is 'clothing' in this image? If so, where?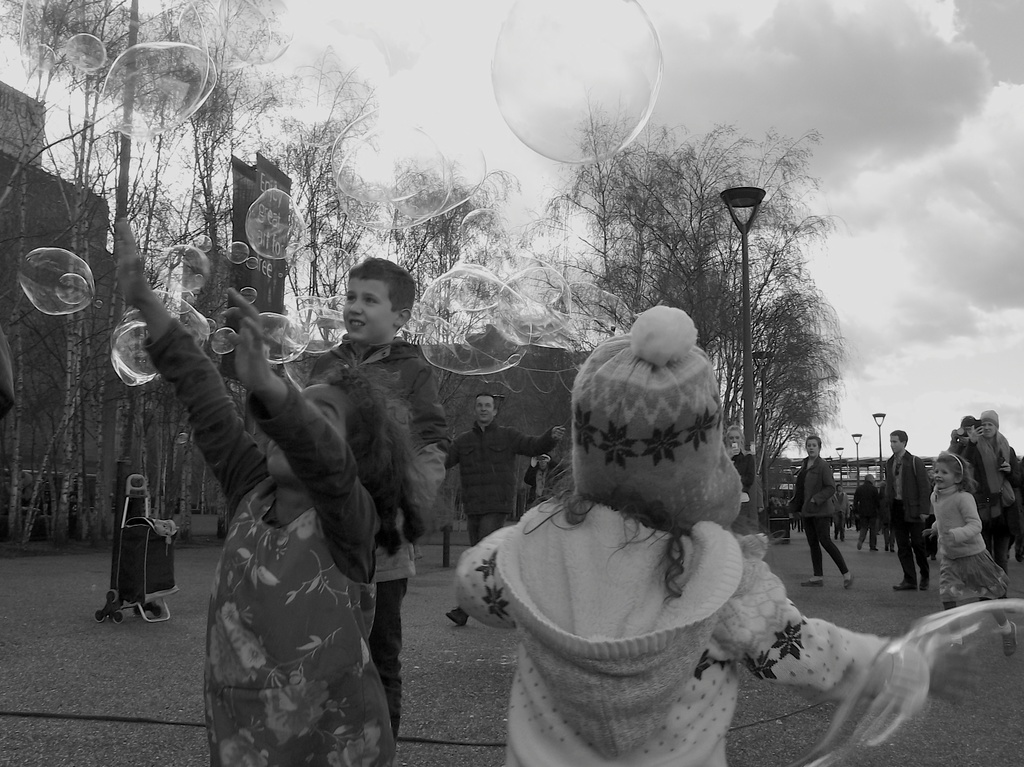
Yes, at detection(789, 455, 835, 576).
